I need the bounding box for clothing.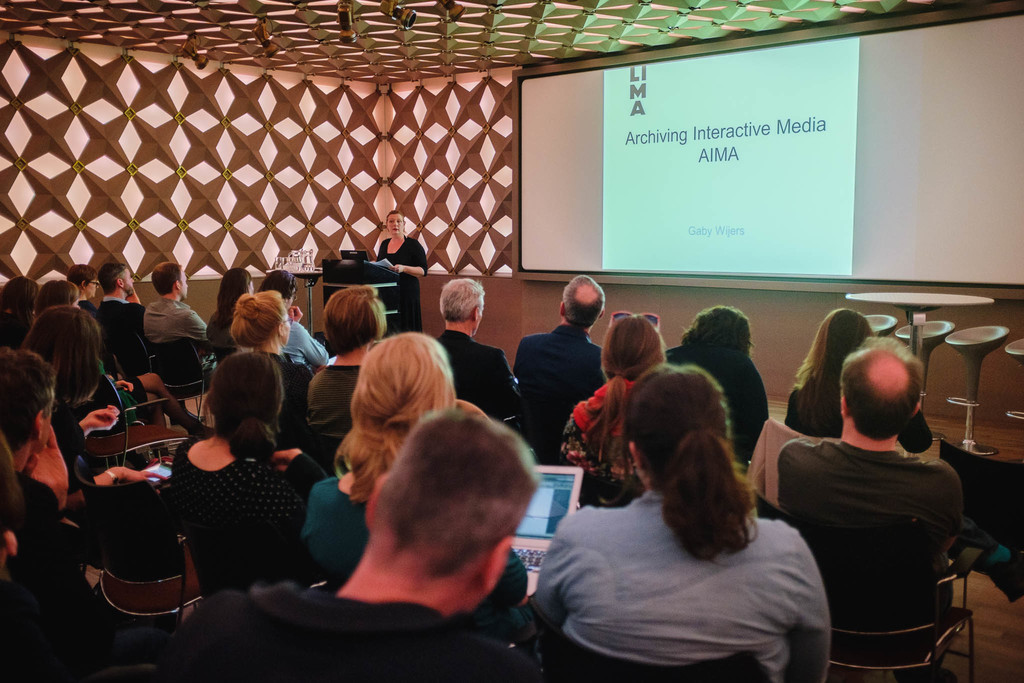
Here it is: region(508, 322, 609, 456).
